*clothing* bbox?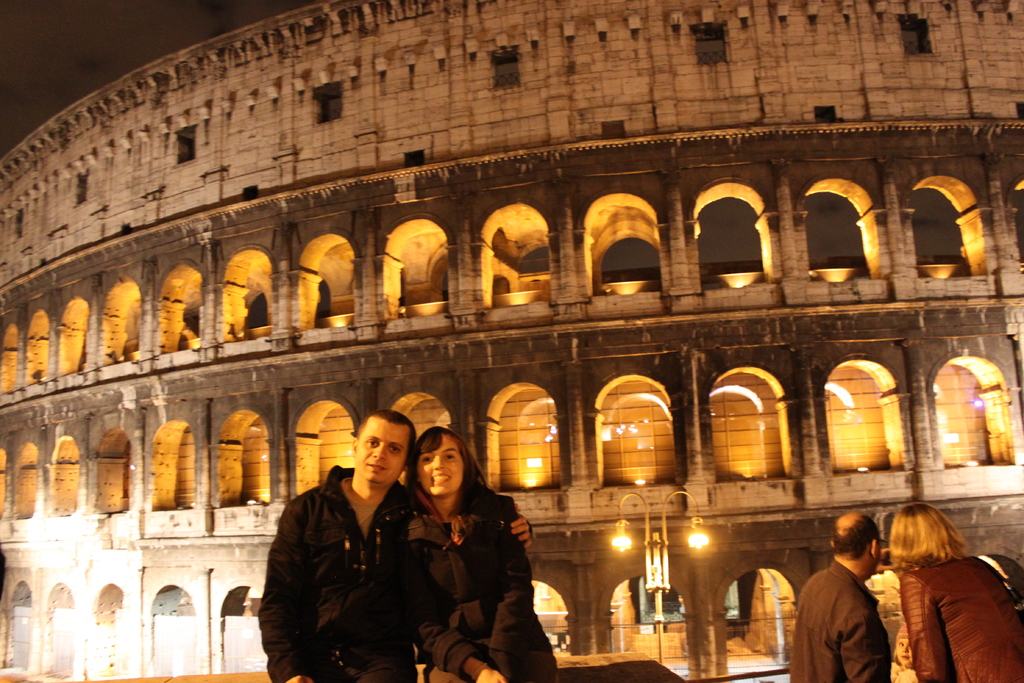
bbox(900, 556, 1023, 682)
